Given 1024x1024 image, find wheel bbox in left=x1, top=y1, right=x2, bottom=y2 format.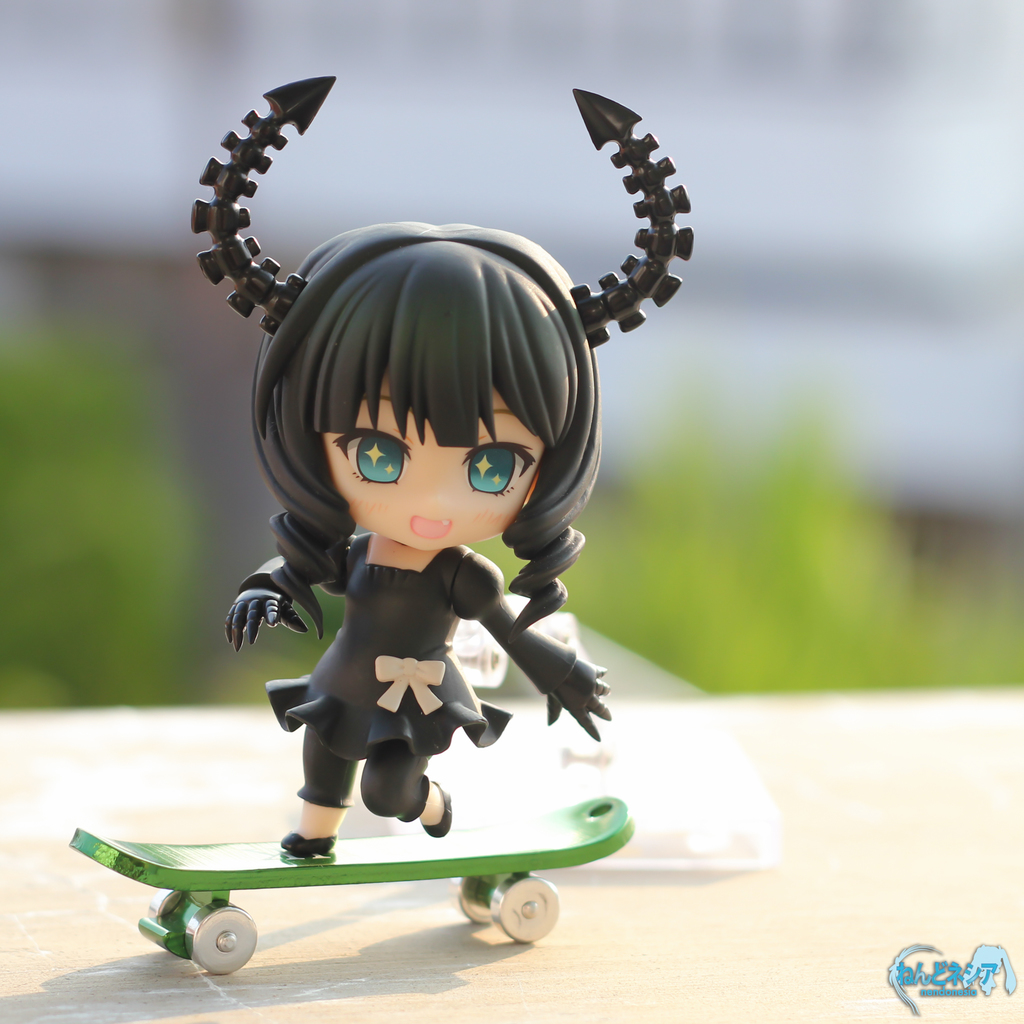
left=182, top=903, right=260, bottom=976.
